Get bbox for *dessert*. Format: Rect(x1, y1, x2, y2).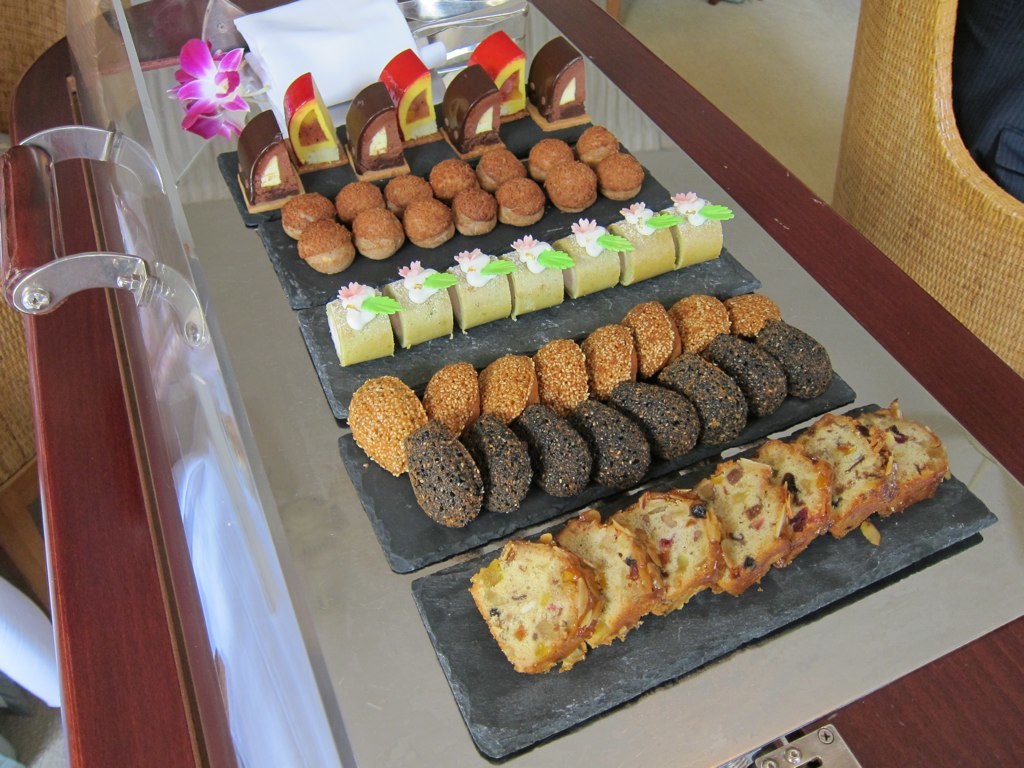
Rect(643, 356, 760, 449).
